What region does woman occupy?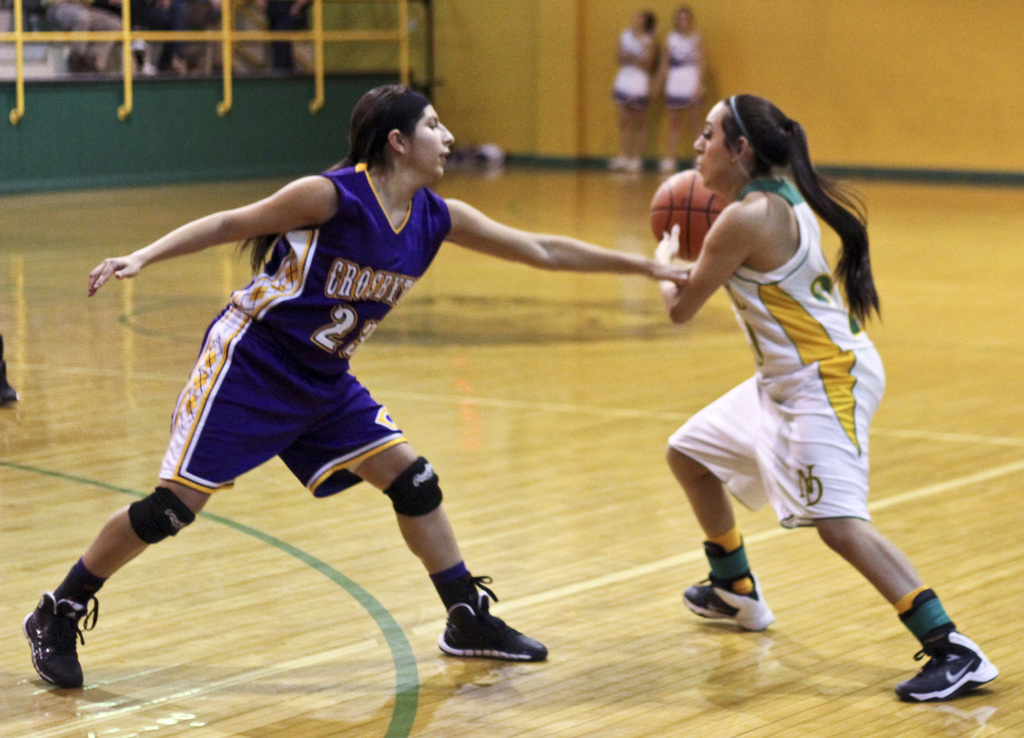
crop(641, 83, 941, 681).
